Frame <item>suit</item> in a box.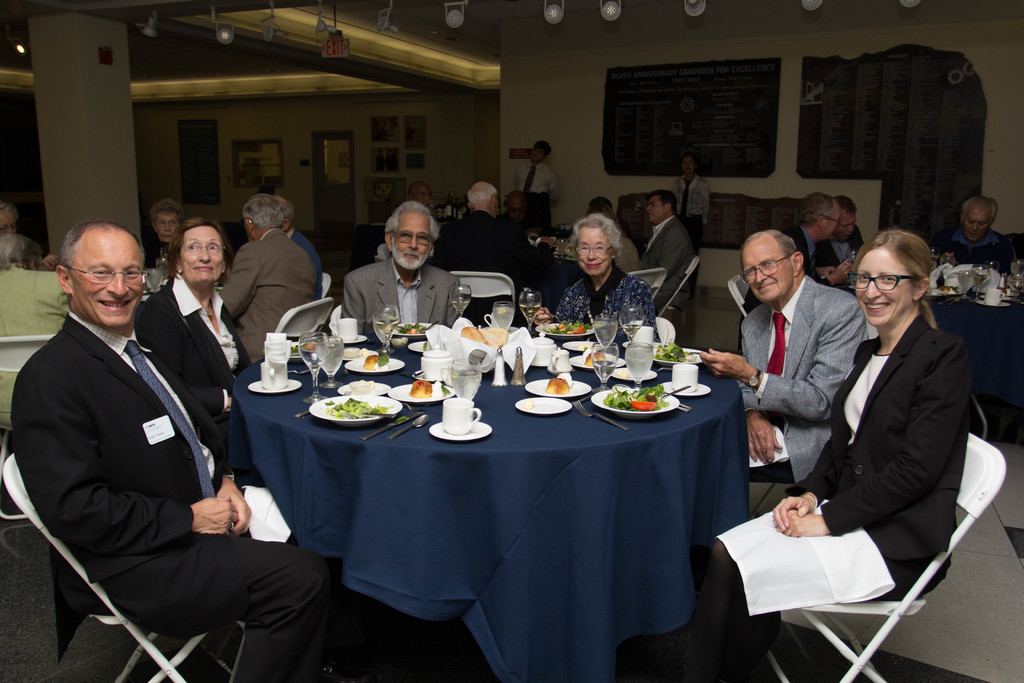
crop(139, 272, 254, 432).
